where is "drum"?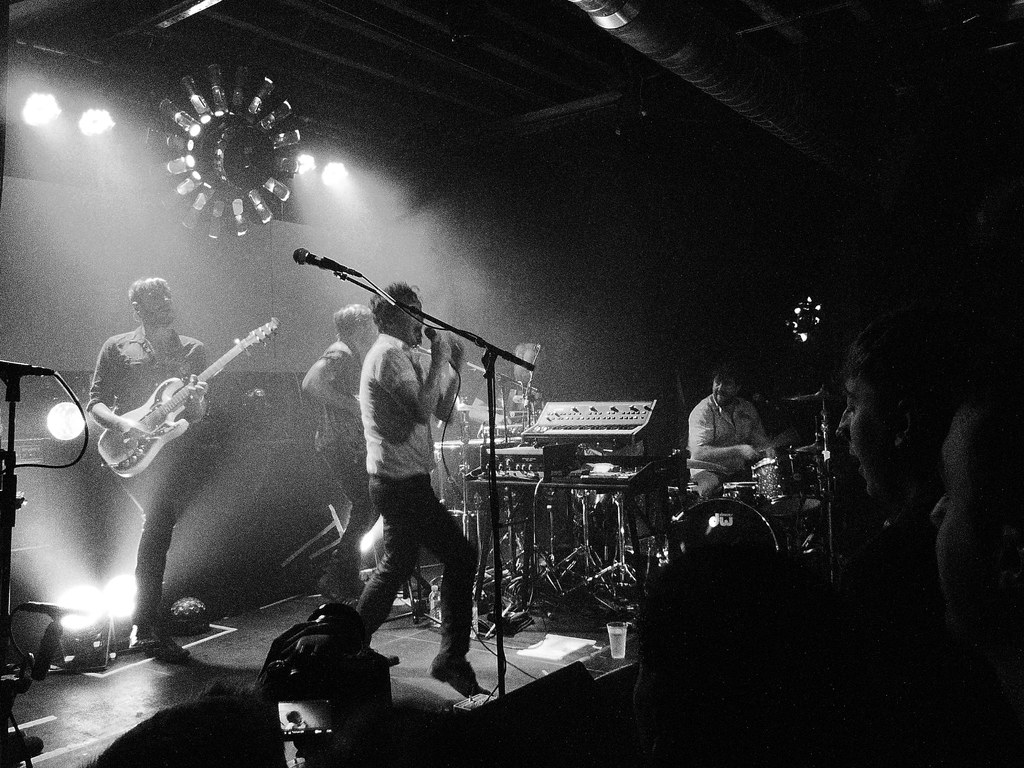
(left=794, top=447, right=822, bottom=512).
